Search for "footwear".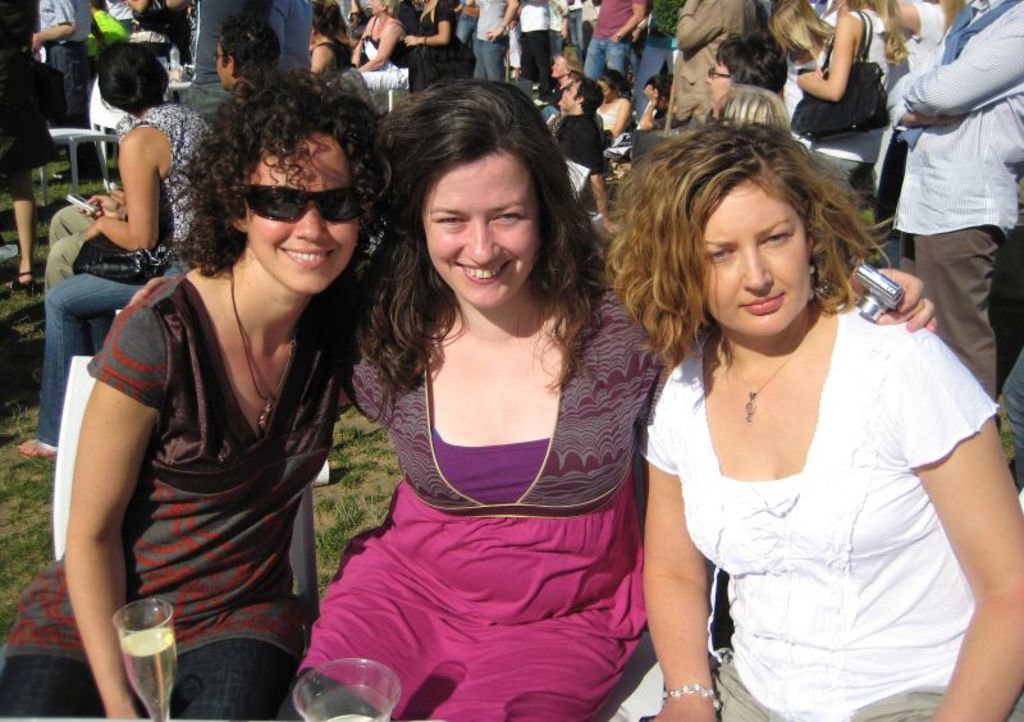
Found at (12,434,58,463).
